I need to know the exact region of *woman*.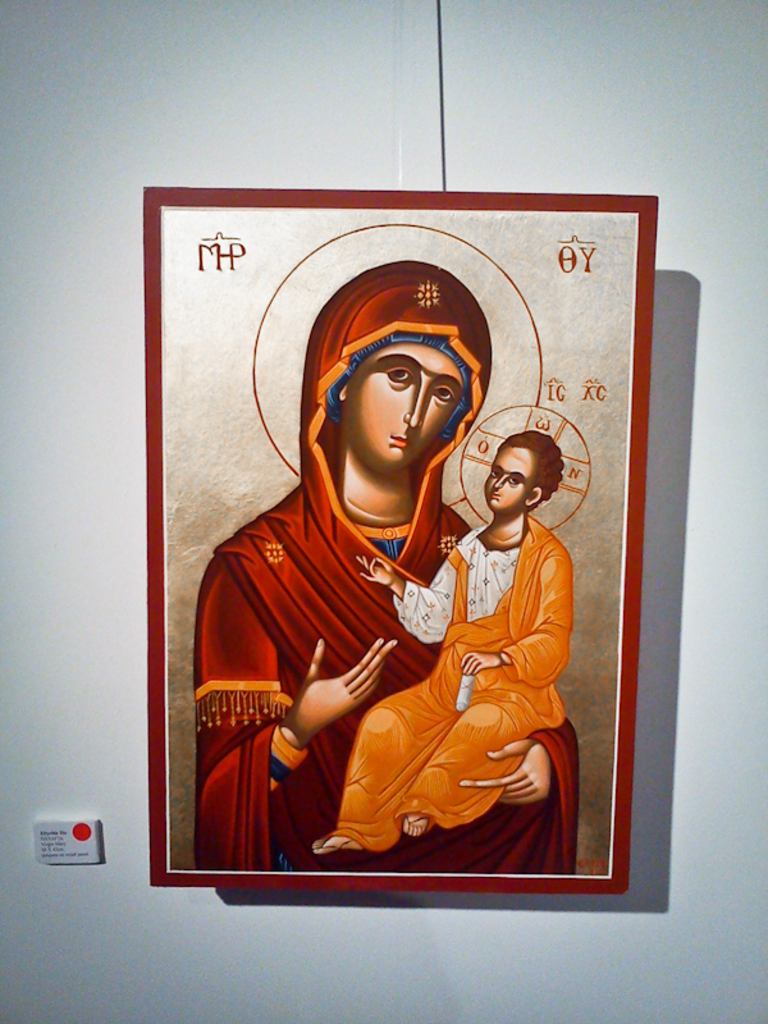
Region: <bbox>201, 262, 591, 872</bbox>.
